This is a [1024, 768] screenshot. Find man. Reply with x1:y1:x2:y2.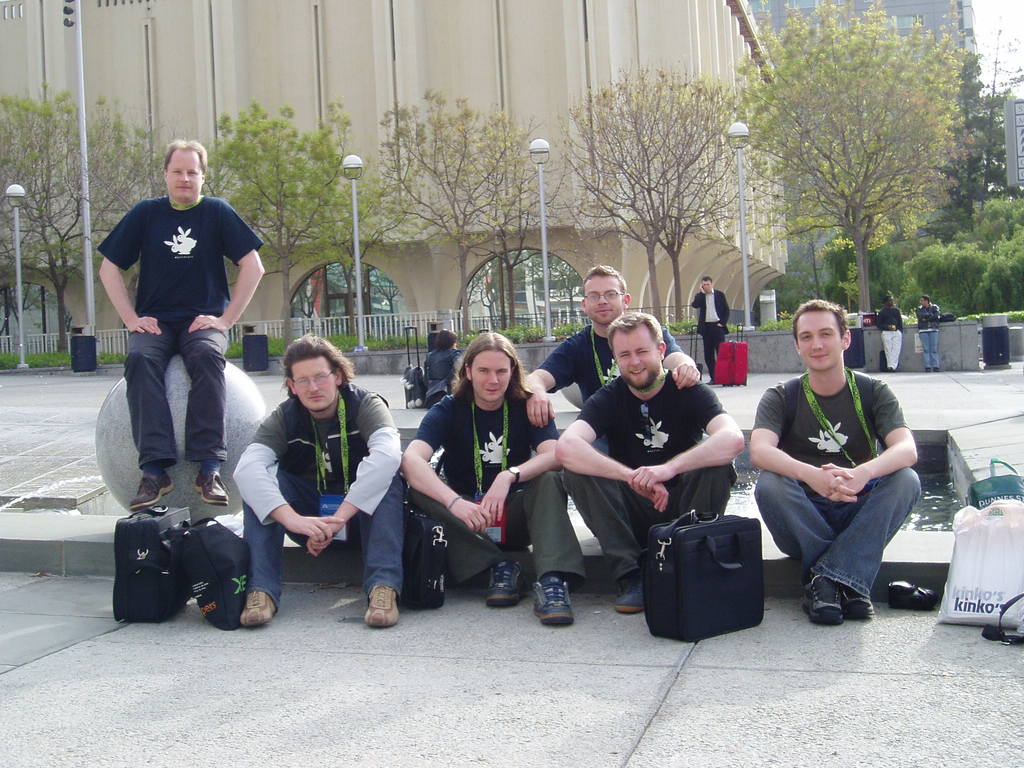
916:298:943:368.
